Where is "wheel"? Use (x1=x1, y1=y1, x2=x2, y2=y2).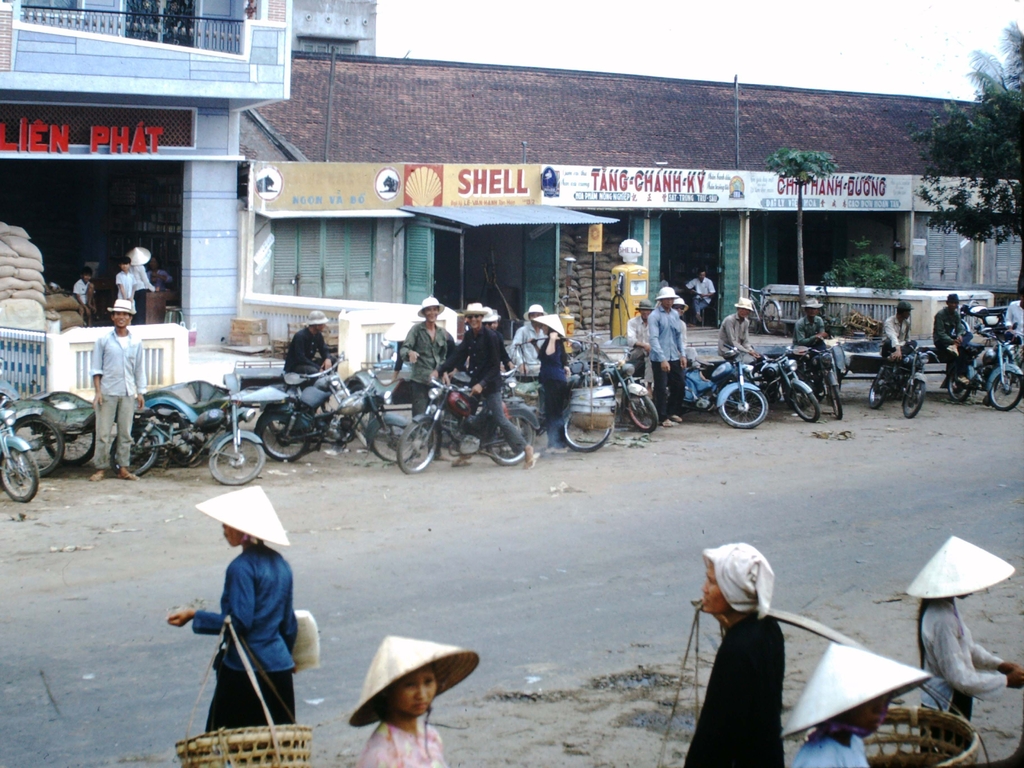
(x1=489, y1=419, x2=537, y2=465).
